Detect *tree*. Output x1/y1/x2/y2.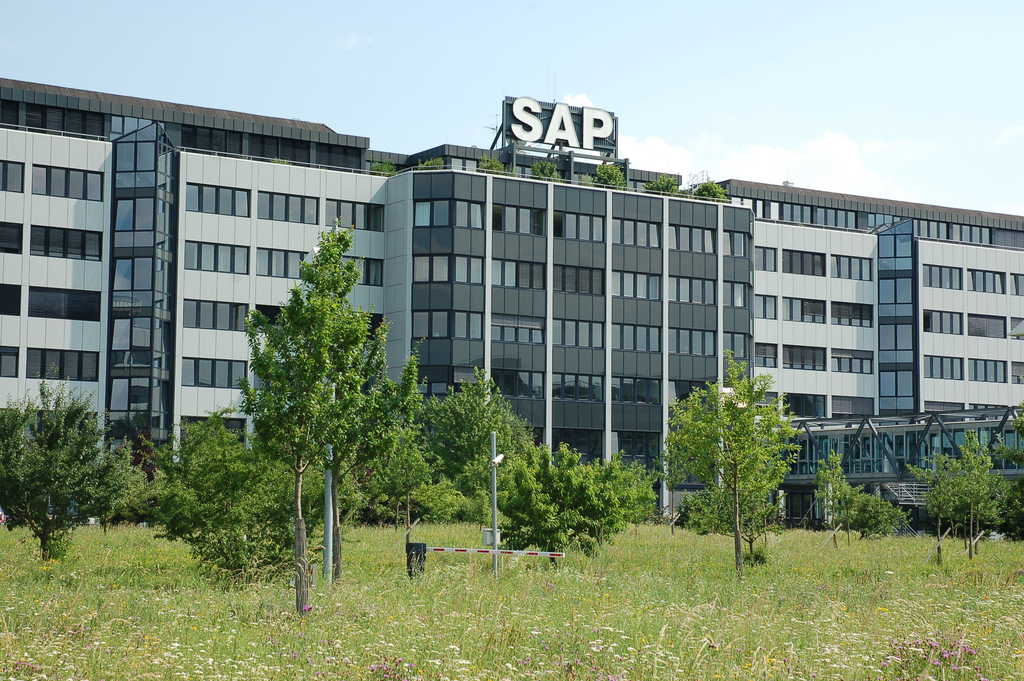
139/408/366/579.
